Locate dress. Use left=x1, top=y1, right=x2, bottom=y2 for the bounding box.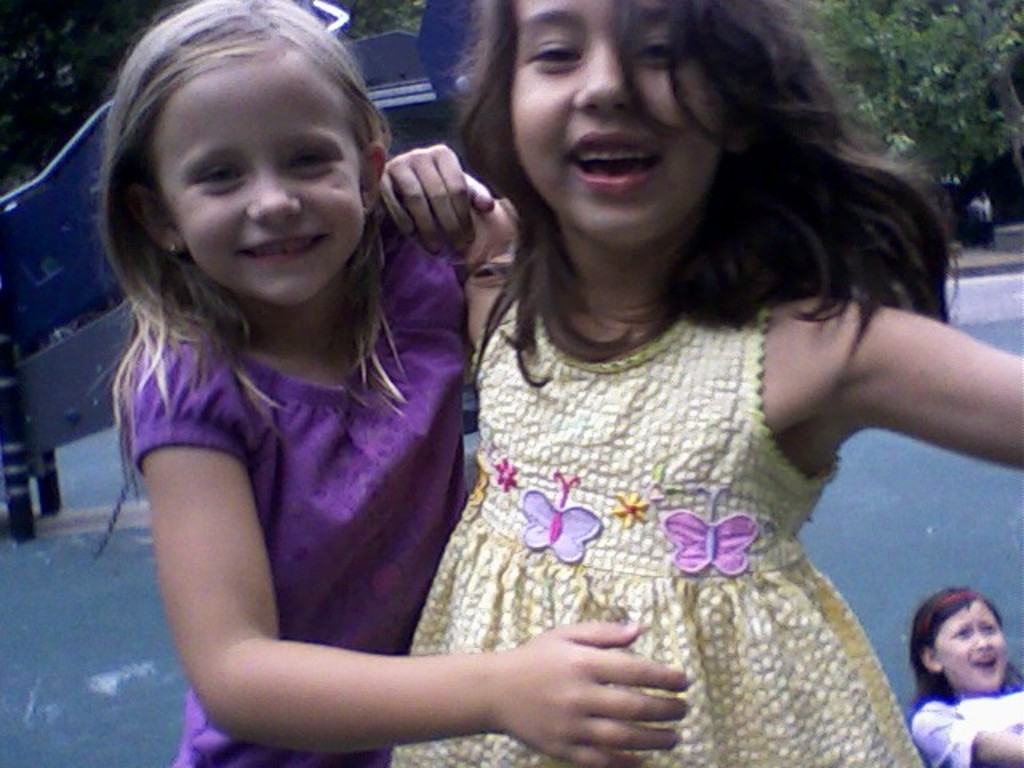
left=387, top=304, right=925, bottom=766.
